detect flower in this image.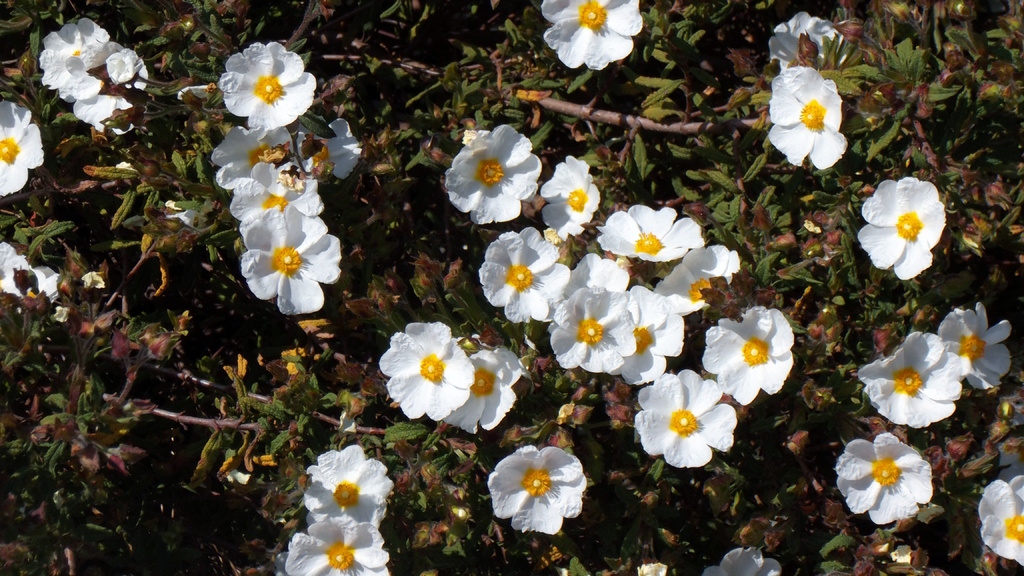
Detection: (860, 324, 965, 424).
